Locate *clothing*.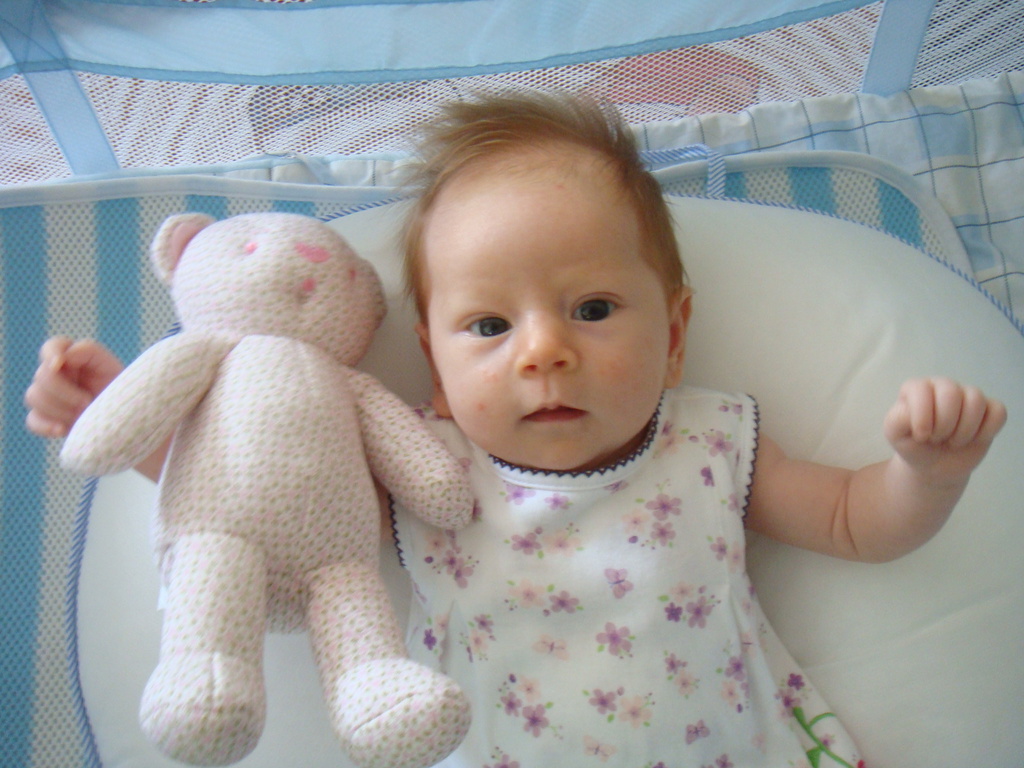
Bounding box: BBox(49, 206, 467, 767).
